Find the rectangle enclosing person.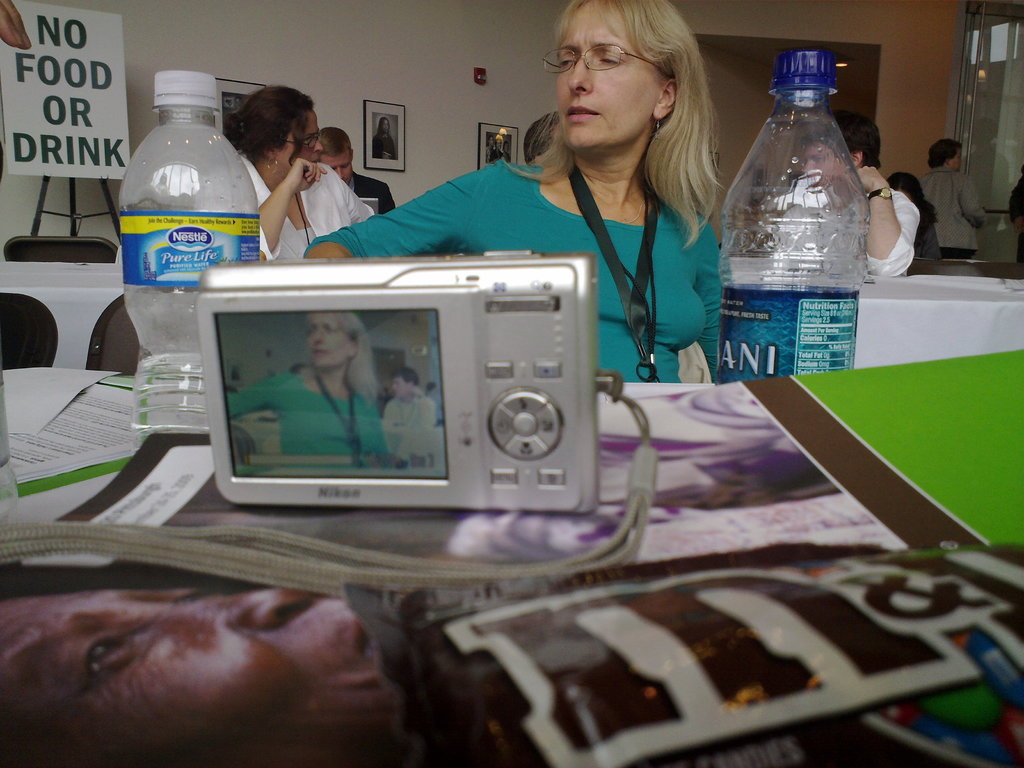
crop(196, 81, 374, 269).
